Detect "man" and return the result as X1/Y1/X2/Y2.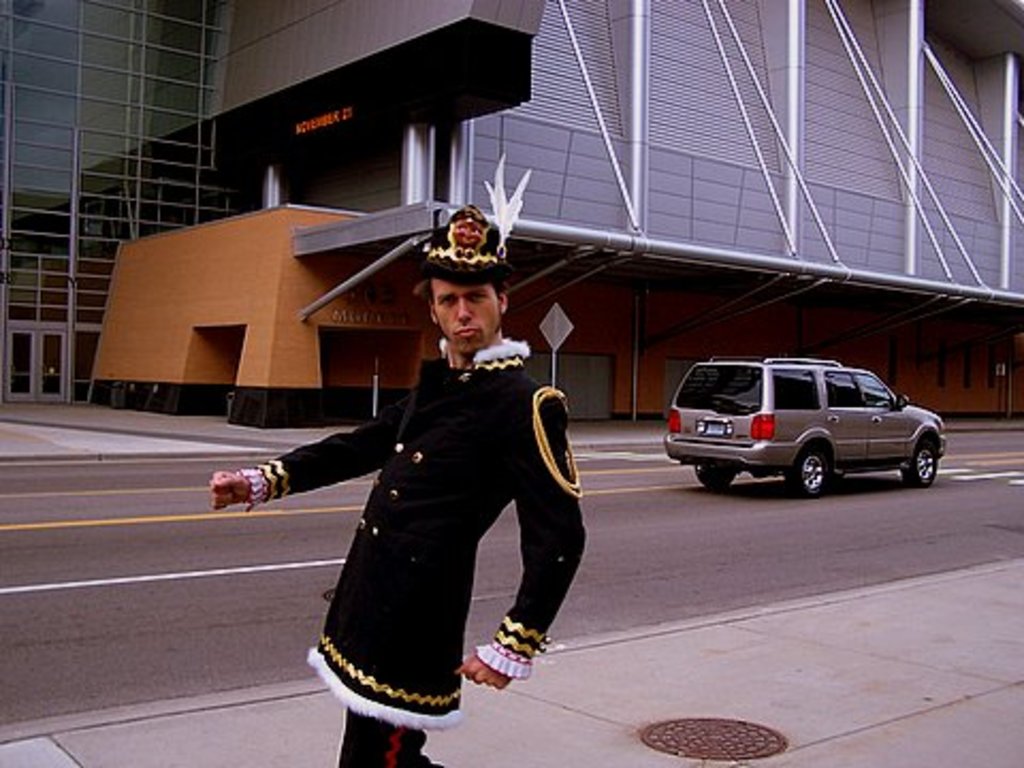
260/237/582/730.
